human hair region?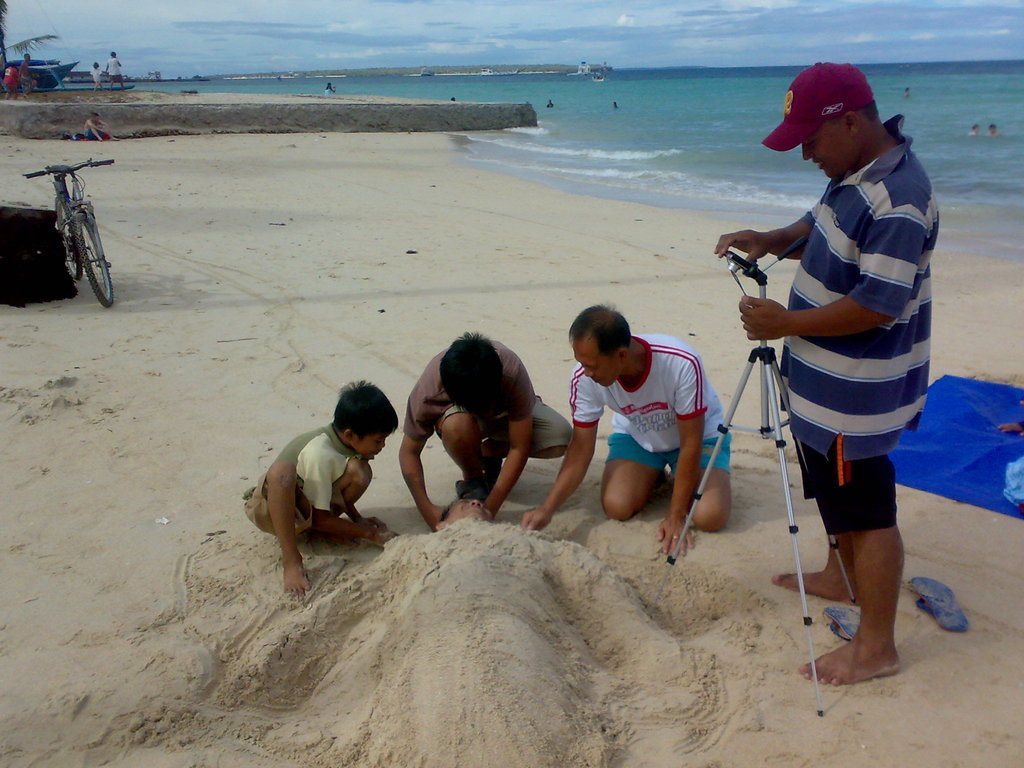
Rect(440, 330, 506, 421)
